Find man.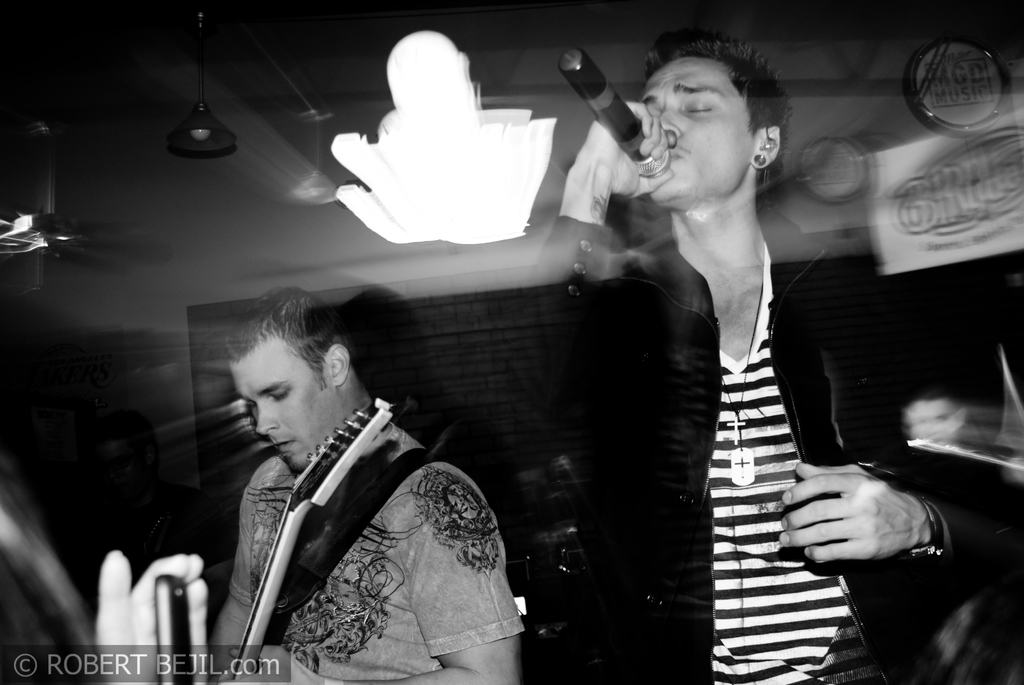
323, 38, 1023, 684.
